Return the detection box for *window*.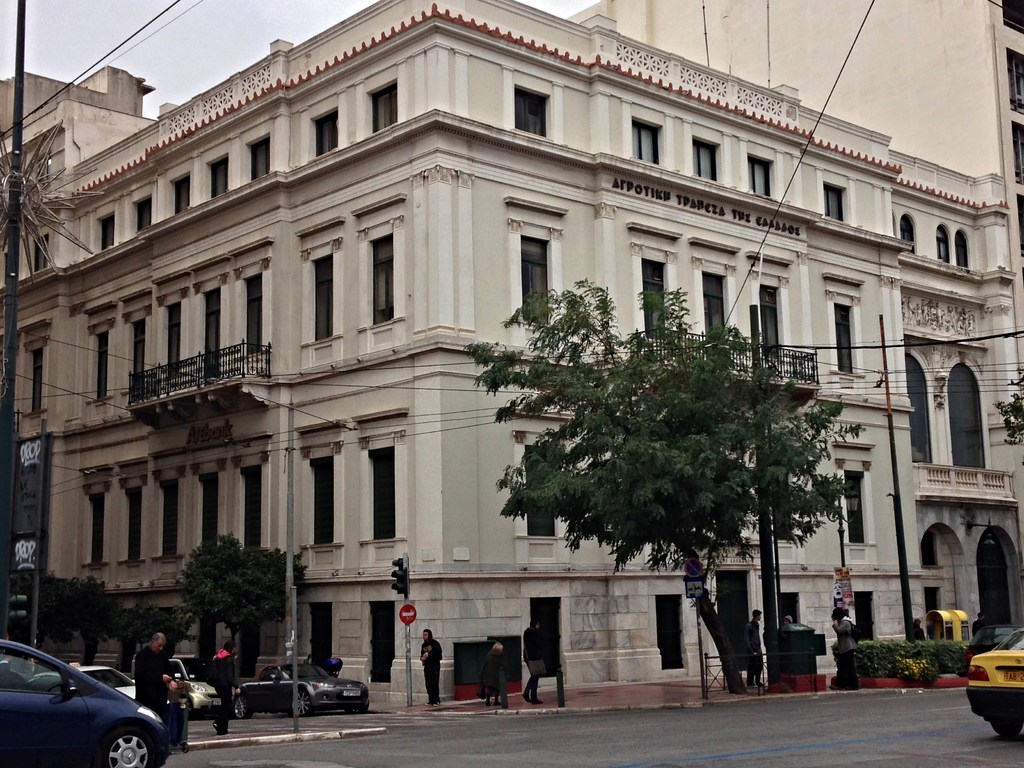
x1=367, y1=76, x2=398, y2=130.
